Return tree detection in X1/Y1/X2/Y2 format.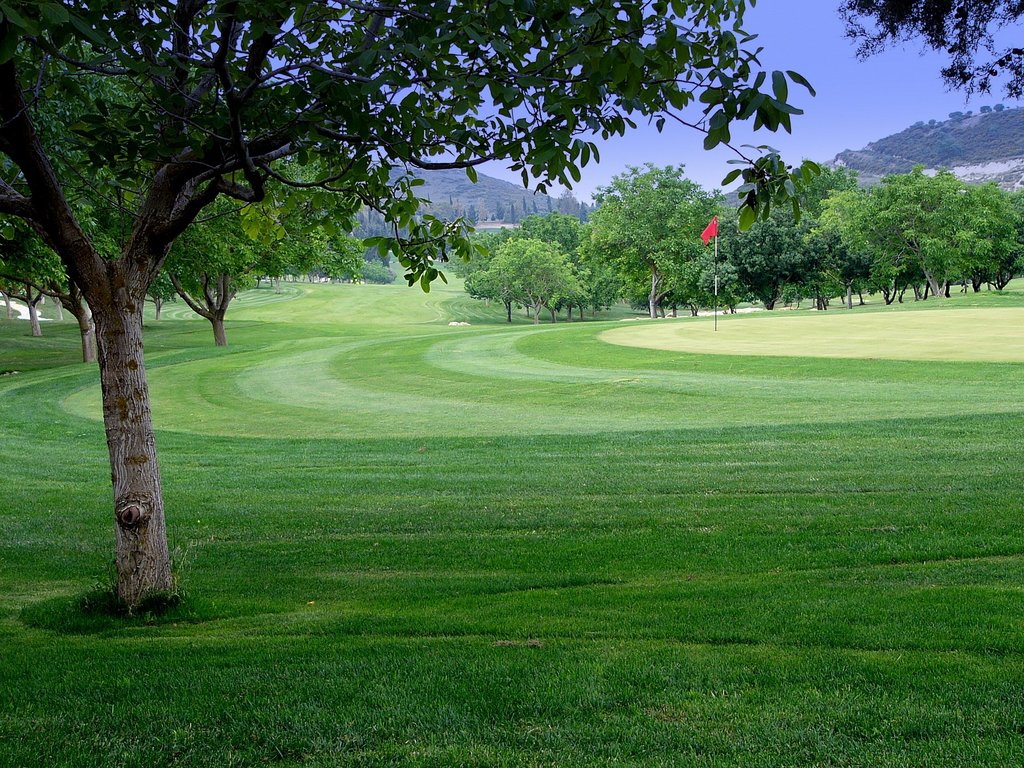
520/204/587/315.
